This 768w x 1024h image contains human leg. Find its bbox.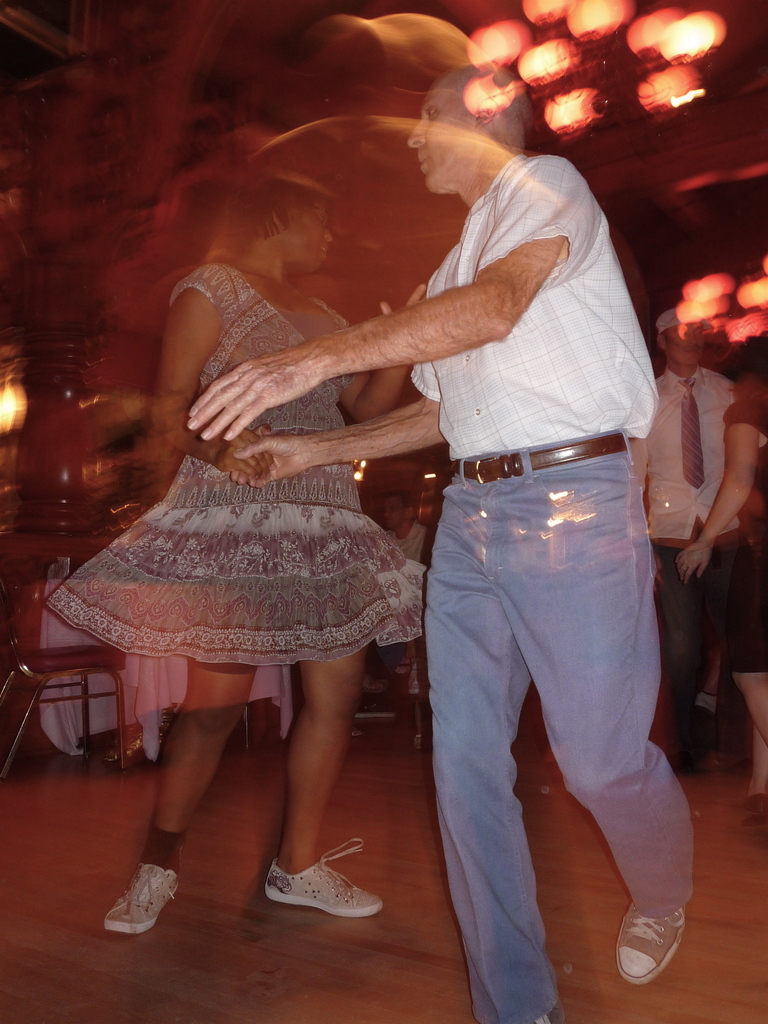
(x1=97, y1=462, x2=257, y2=938).
